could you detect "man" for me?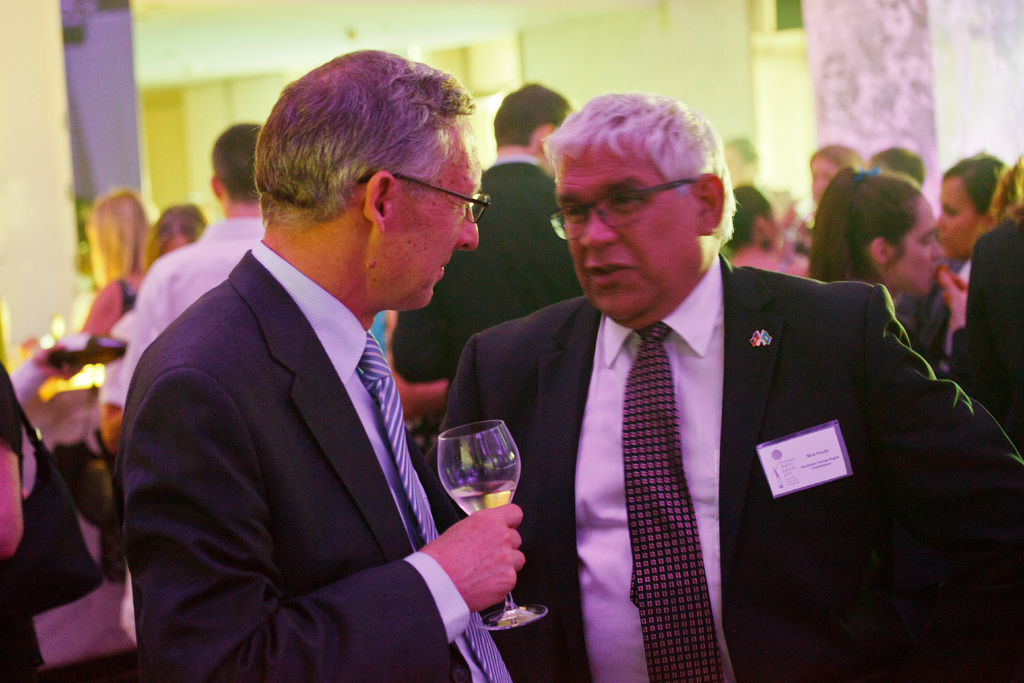
Detection result: [116, 120, 264, 398].
